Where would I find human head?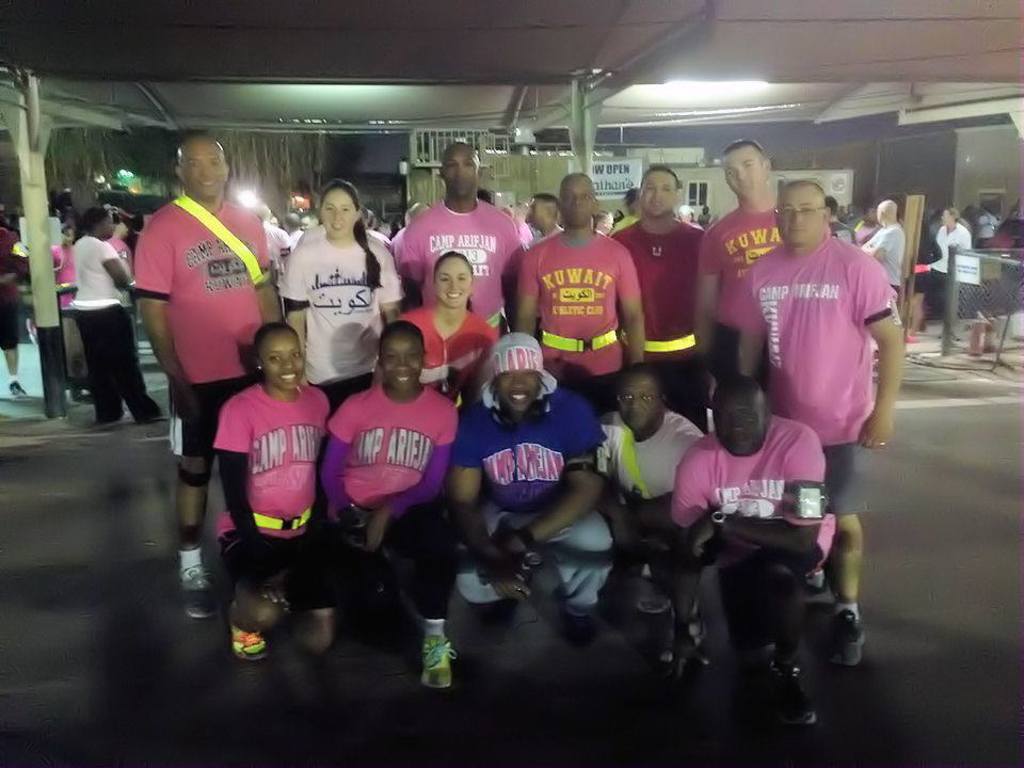
At (left=278, top=212, right=299, bottom=234).
